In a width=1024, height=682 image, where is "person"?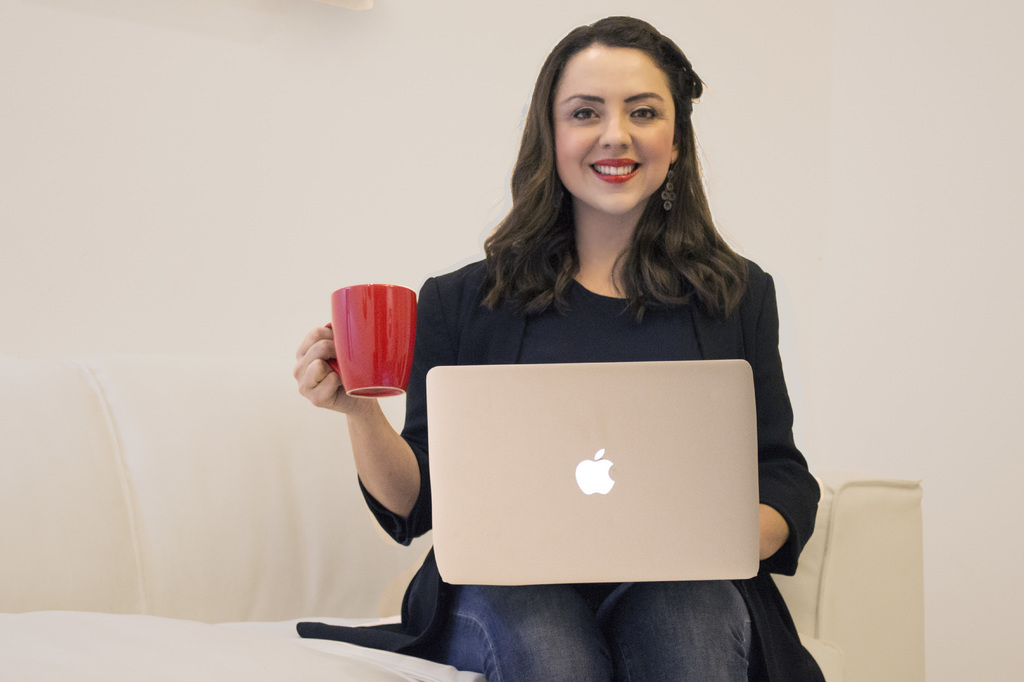
341:52:835:642.
